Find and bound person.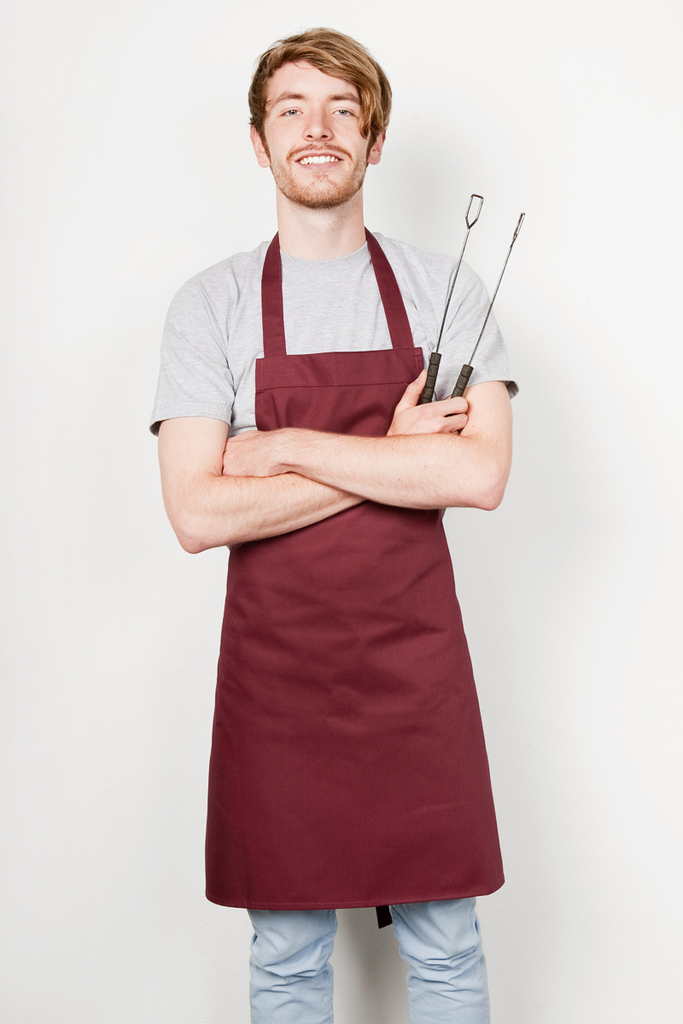
Bound: Rect(156, 32, 520, 1023).
